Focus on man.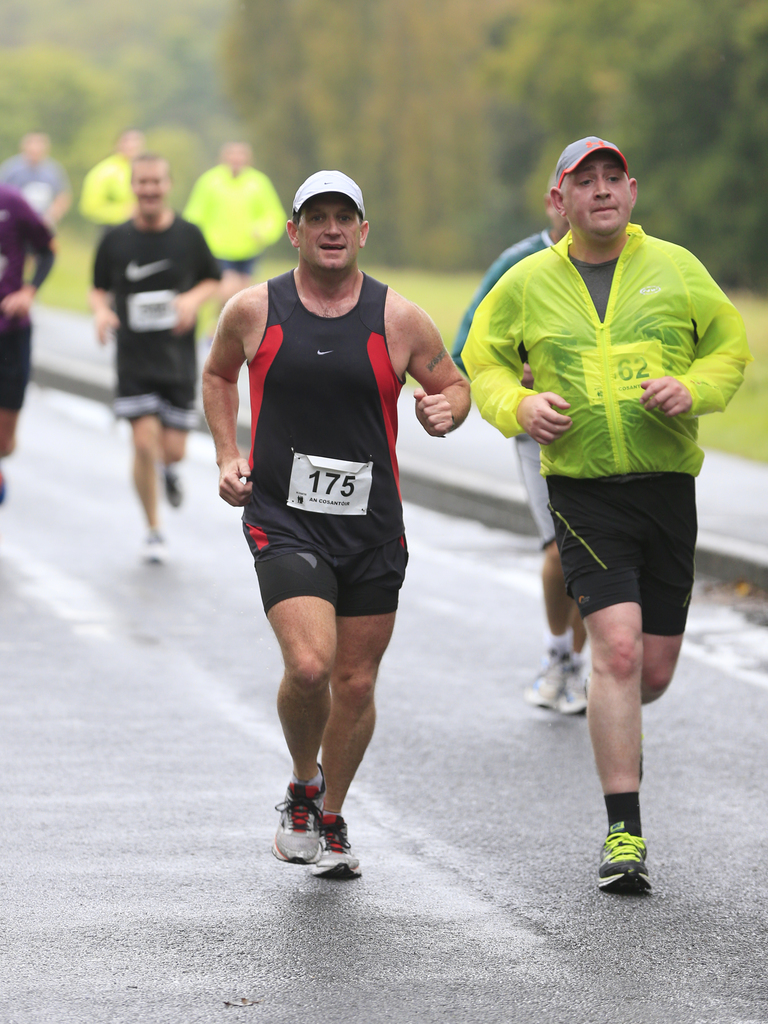
Focused at <box>199,168,473,882</box>.
